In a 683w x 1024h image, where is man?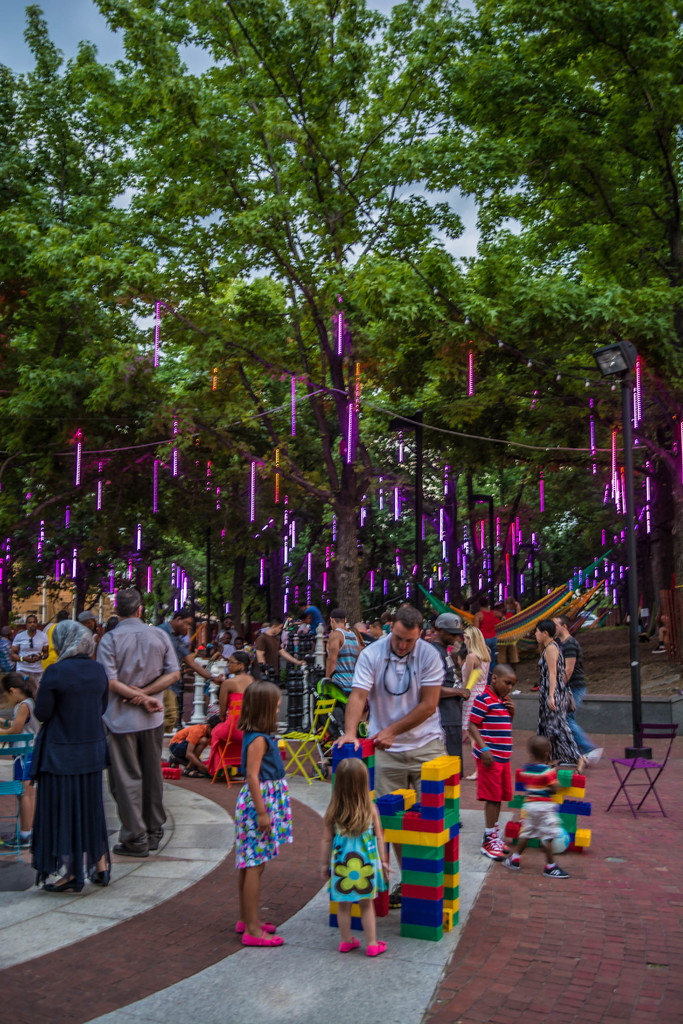
box(92, 584, 185, 858).
